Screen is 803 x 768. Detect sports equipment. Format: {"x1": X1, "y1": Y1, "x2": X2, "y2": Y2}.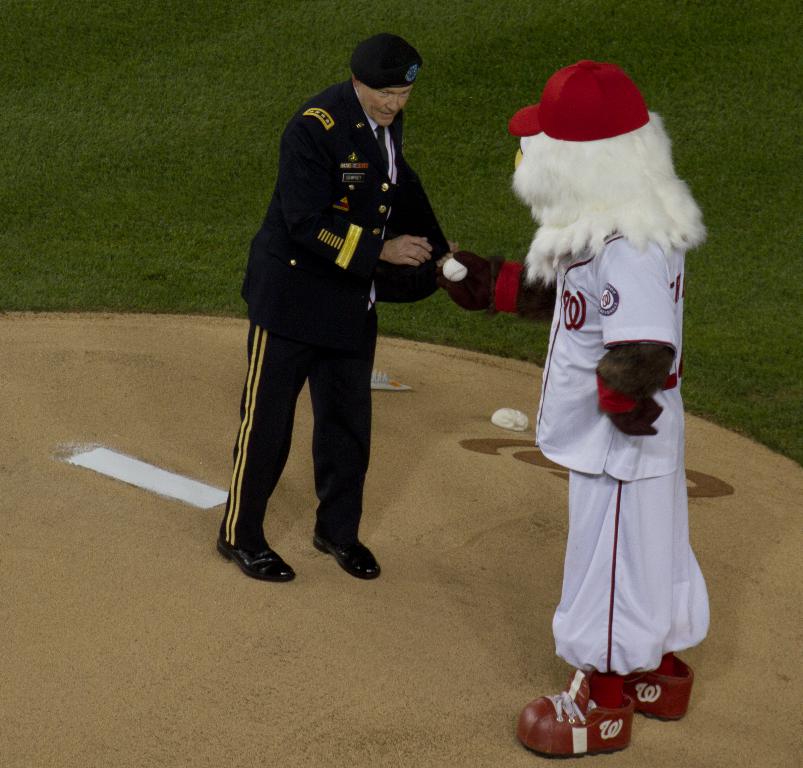
{"x1": 516, "y1": 665, "x2": 635, "y2": 759}.
